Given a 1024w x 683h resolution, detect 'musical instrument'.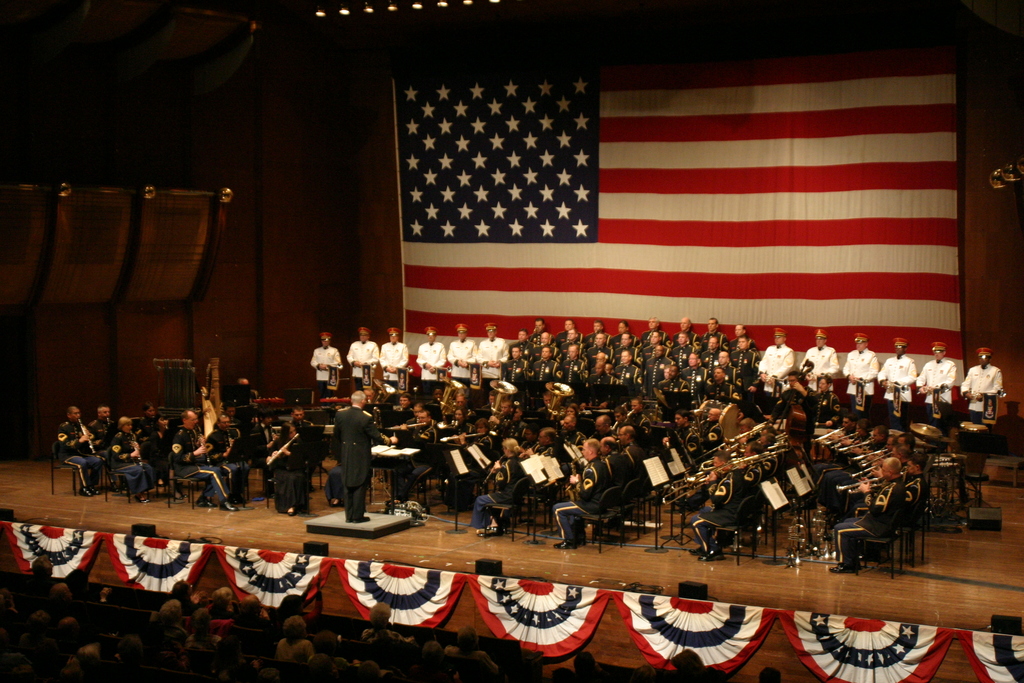
[463, 359, 487, 370].
